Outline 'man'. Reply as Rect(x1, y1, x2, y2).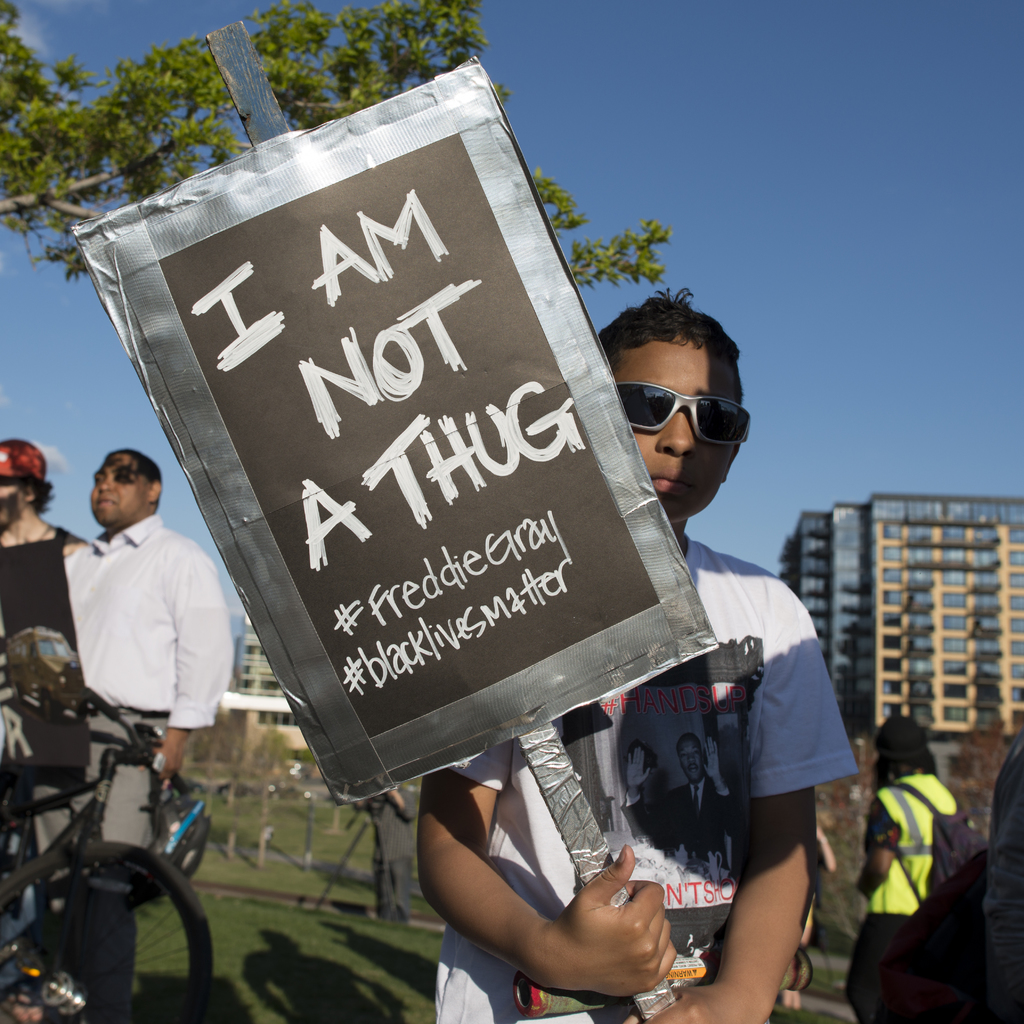
Rect(0, 438, 92, 1022).
